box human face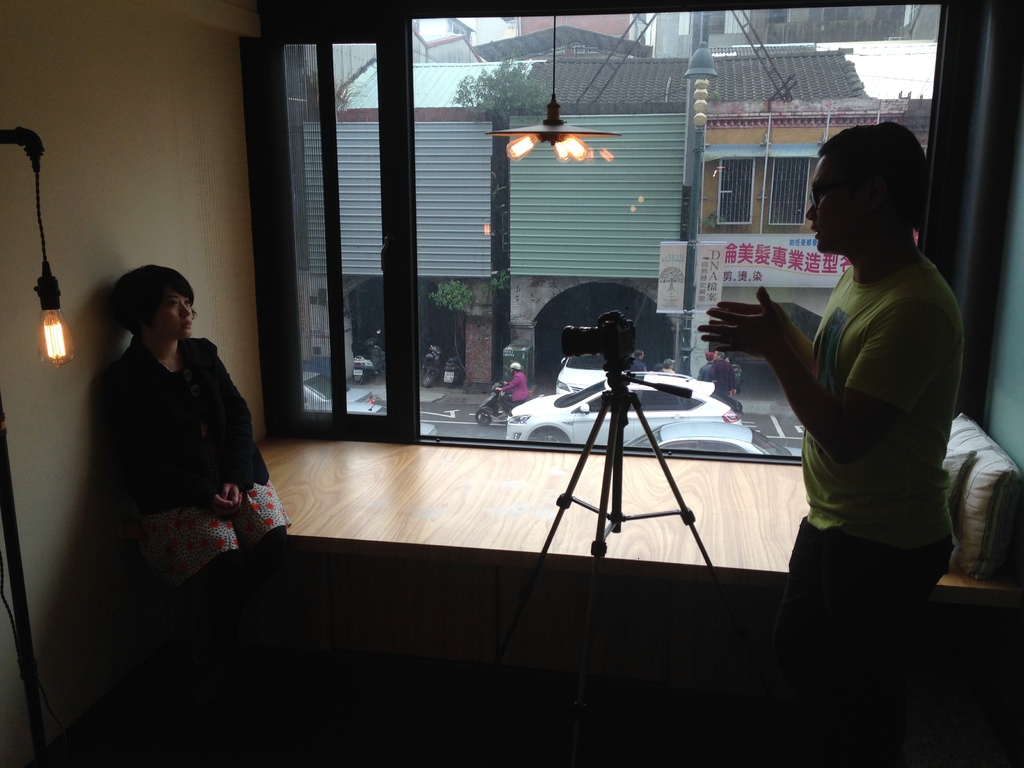
x1=806, y1=156, x2=861, y2=252
